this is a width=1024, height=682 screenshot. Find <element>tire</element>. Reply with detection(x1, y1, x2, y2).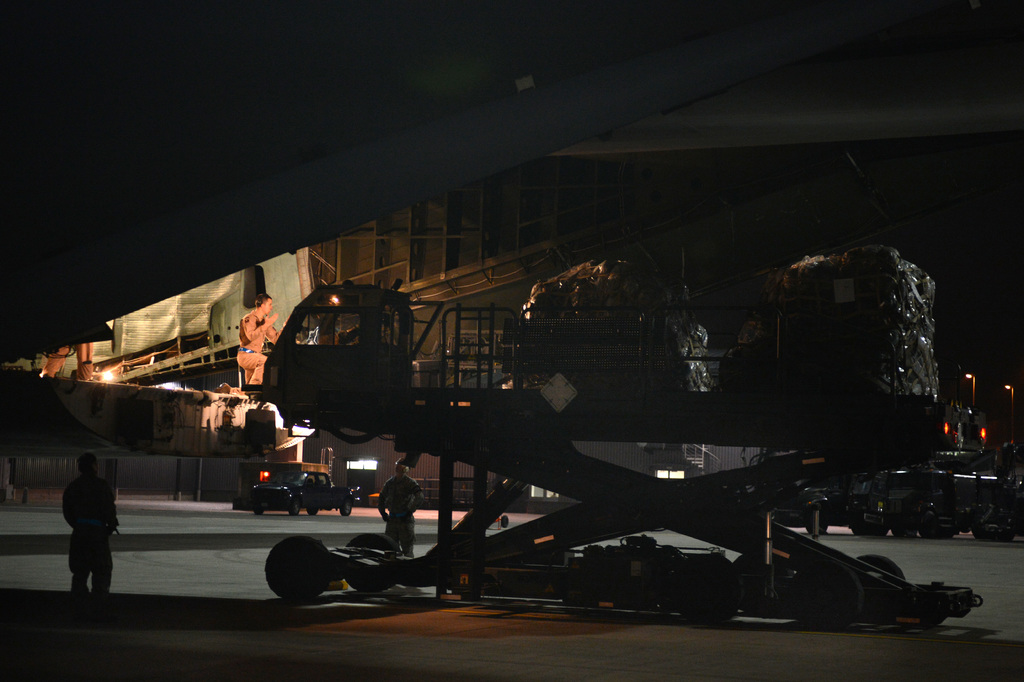
detection(971, 529, 986, 541).
